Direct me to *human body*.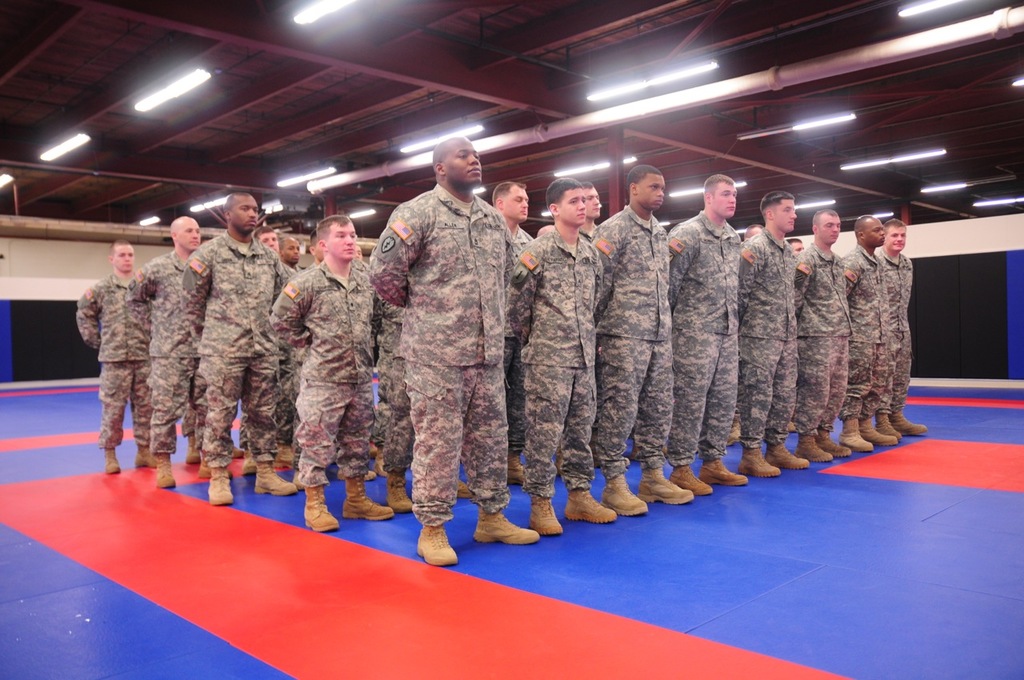
Direction: x1=489 y1=180 x2=531 y2=482.
